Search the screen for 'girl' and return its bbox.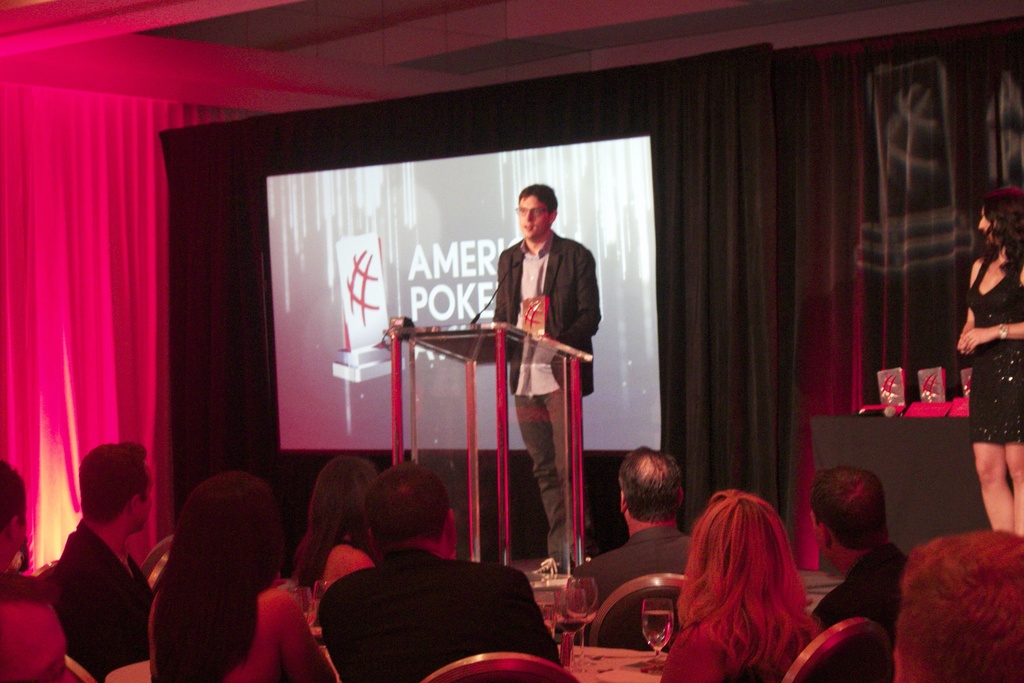
Found: <region>656, 483, 827, 682</region>.
